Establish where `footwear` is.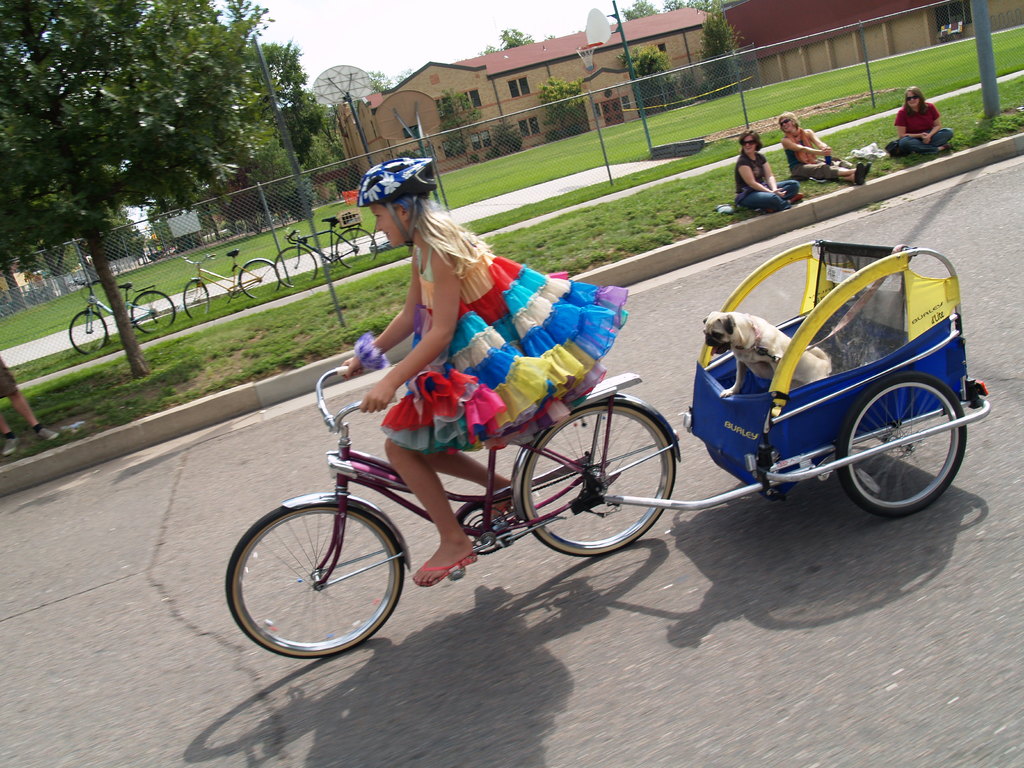
Established at <region>0, 431, 22, 458</region>.
